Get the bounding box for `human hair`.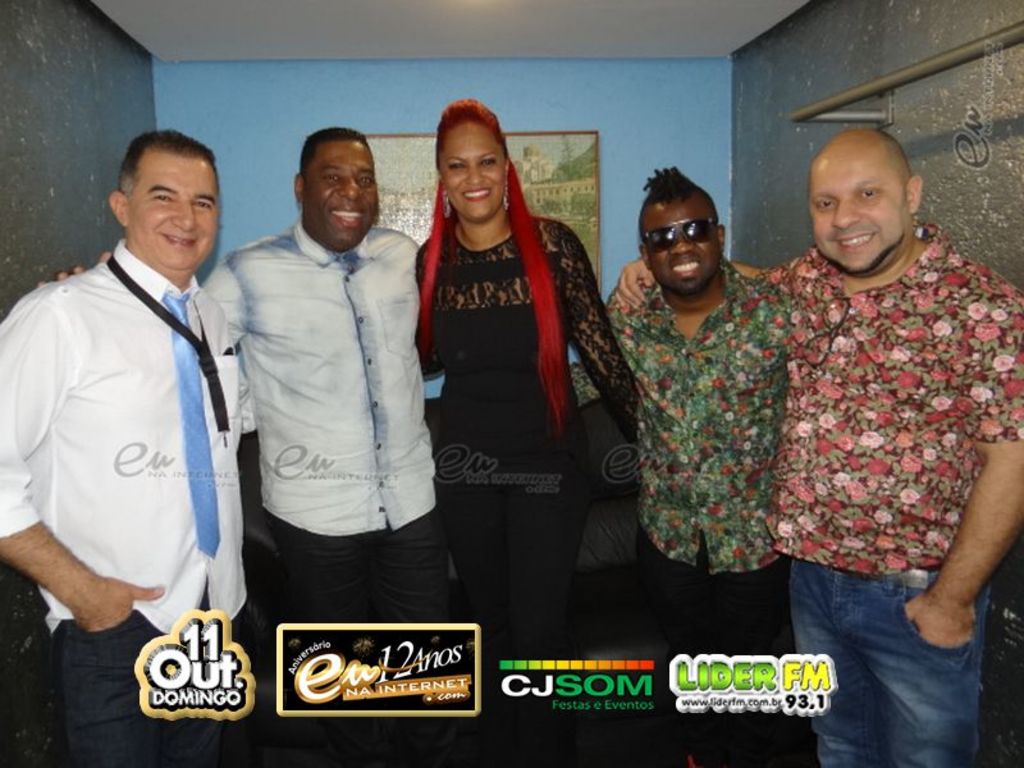
118, 127, 218, 195.
